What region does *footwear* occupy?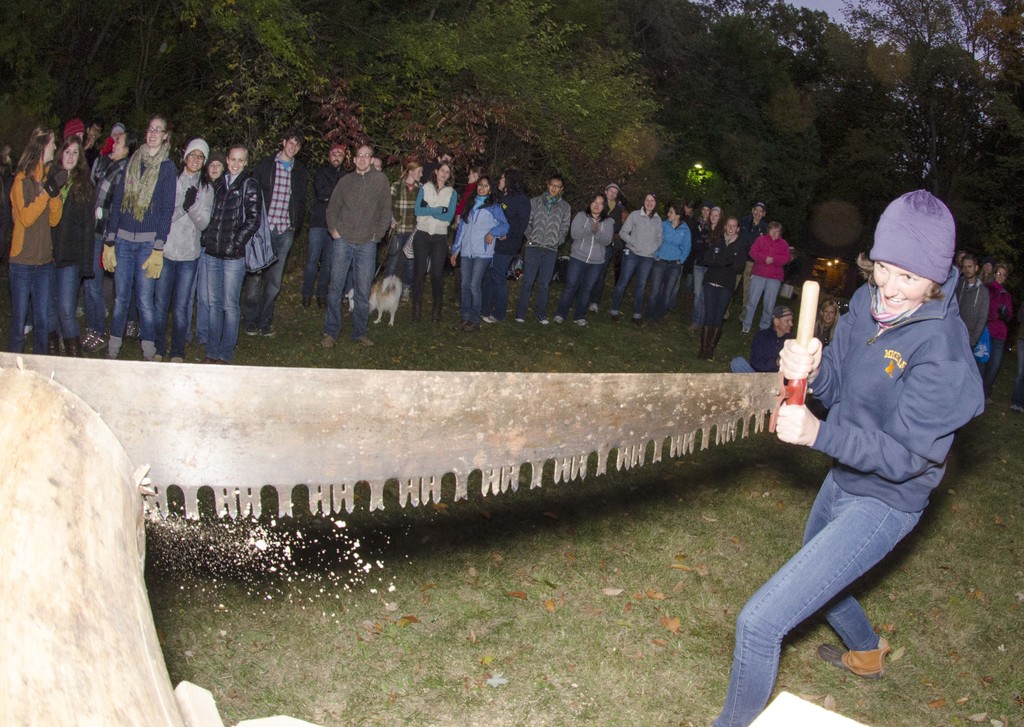
[579,316,586,327].
